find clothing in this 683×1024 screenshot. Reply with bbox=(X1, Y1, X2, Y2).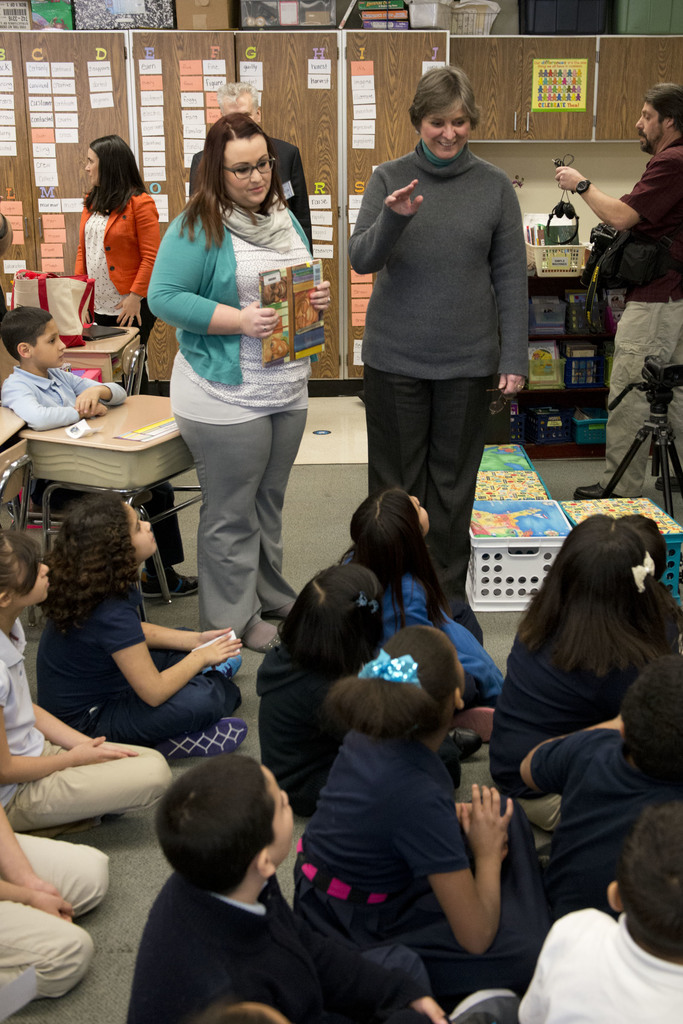
bbox=(255, 627, 362, 821).
